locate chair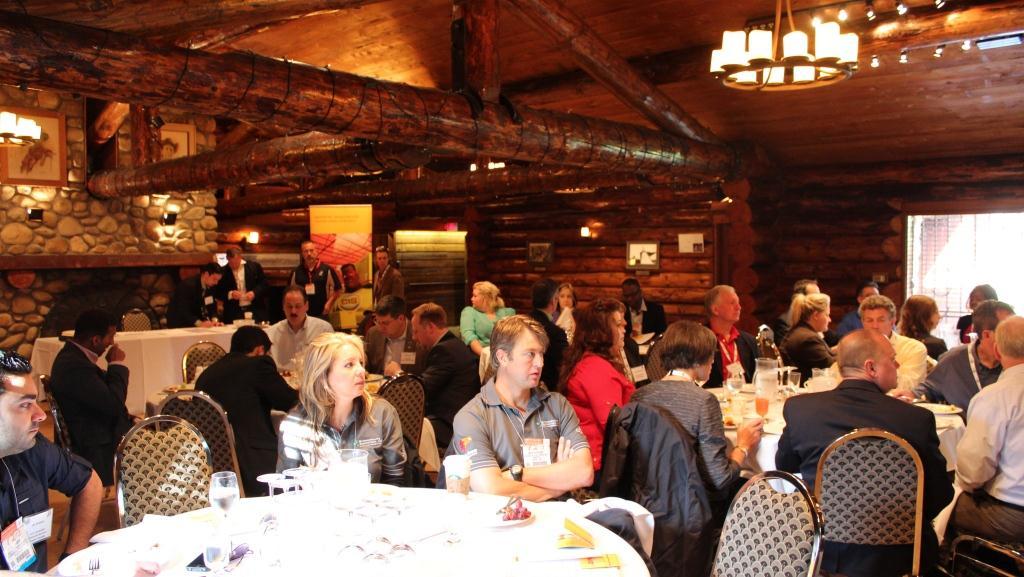
(754, 321, 773, 352)
